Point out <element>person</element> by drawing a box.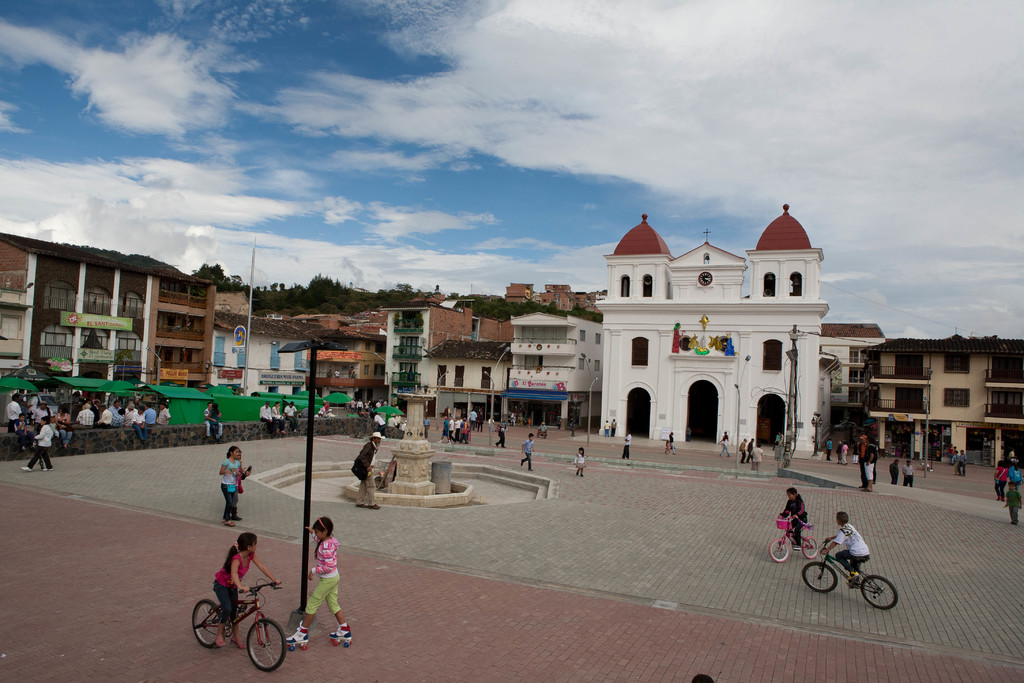
206/405/221/436.
